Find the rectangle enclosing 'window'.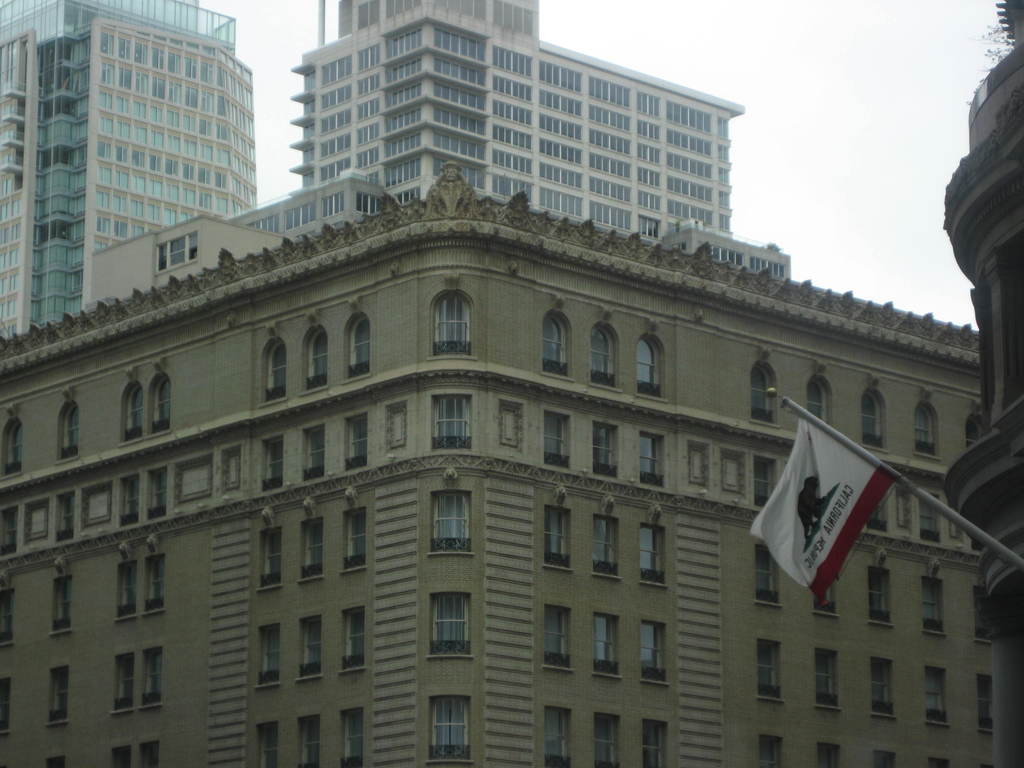
x1=805 y1=373 x2=831 y2=424.
